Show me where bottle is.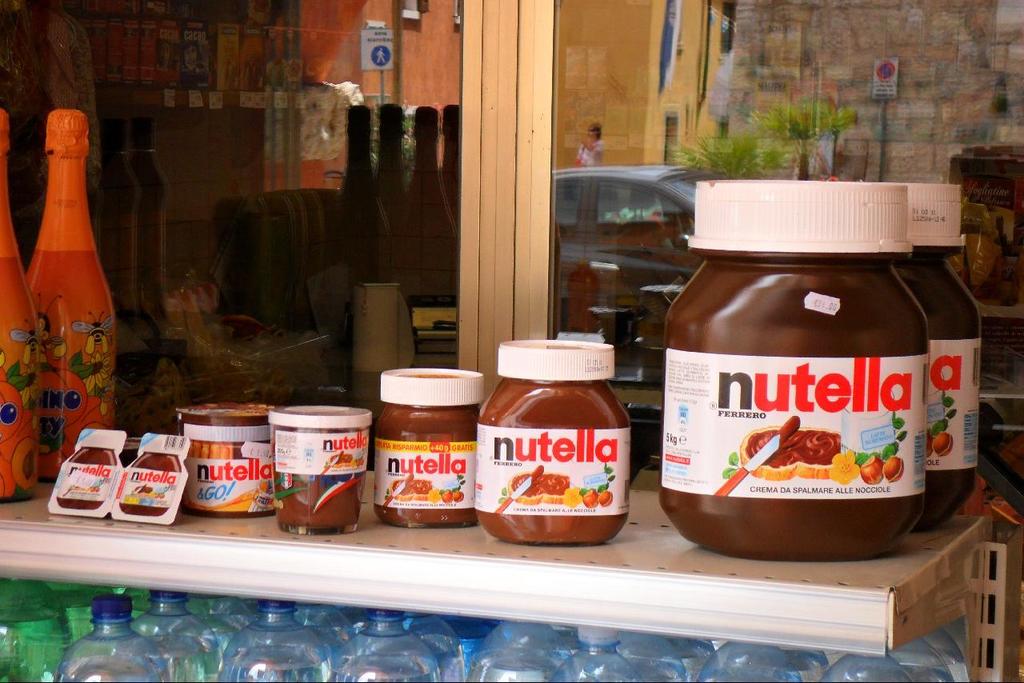
bottle is at <box>408,102,470,370</box>.
